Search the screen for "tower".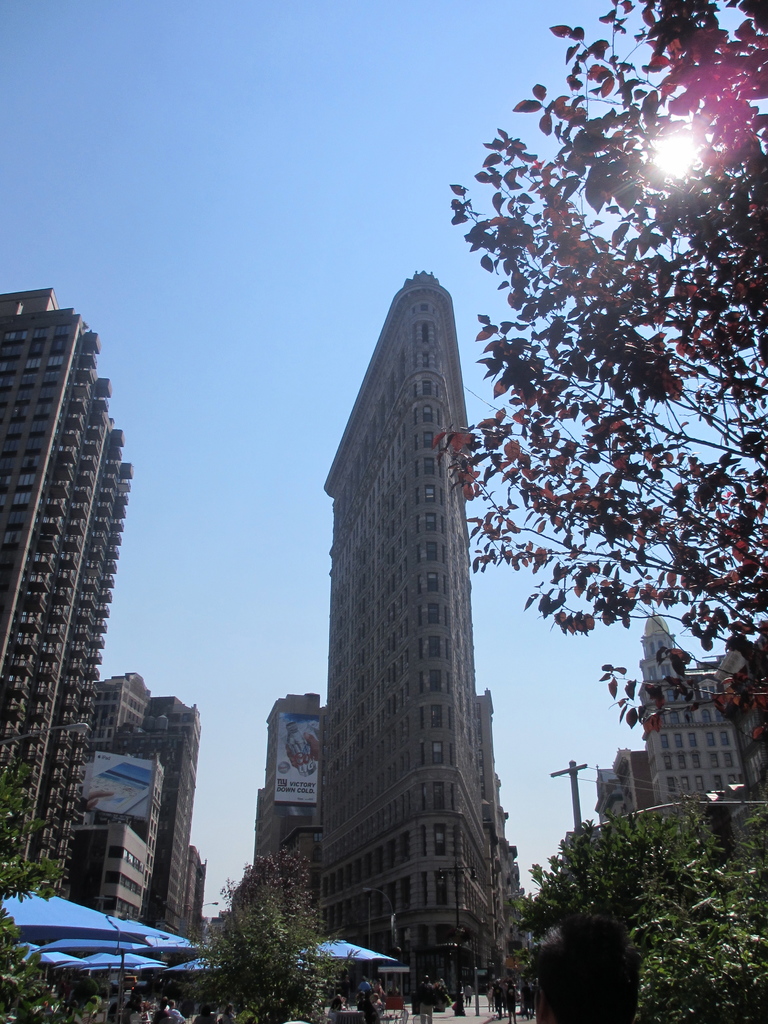
Found at region(312, 271, 532, 997).
